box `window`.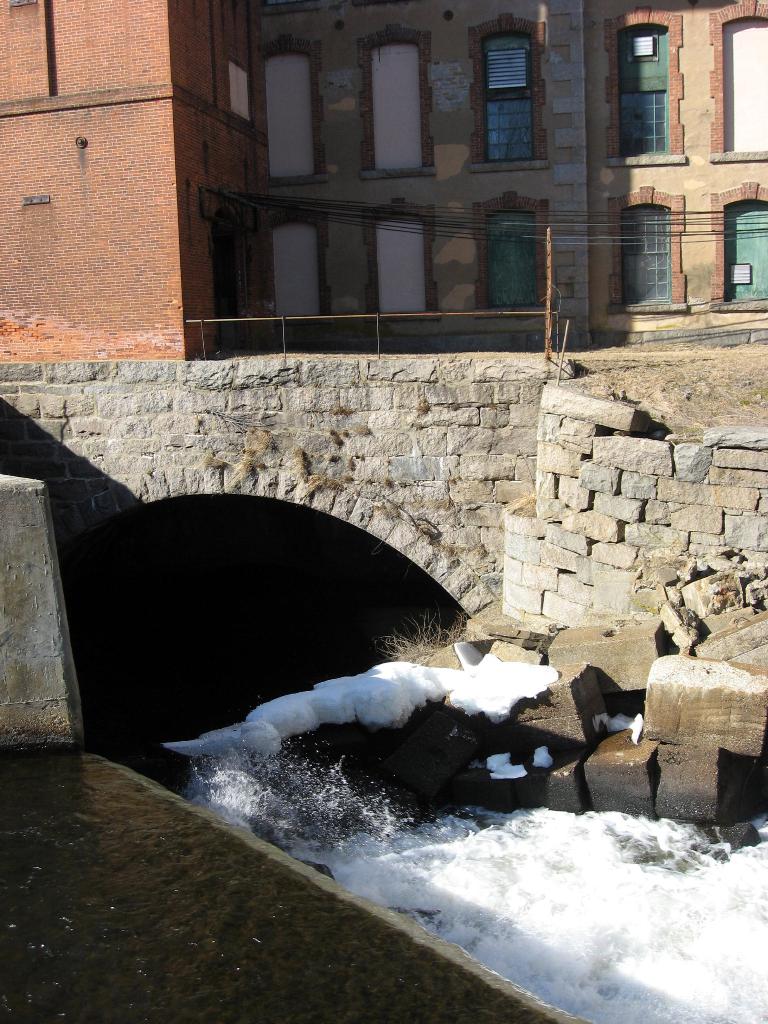
Rect(716, 1, 767, 161).
